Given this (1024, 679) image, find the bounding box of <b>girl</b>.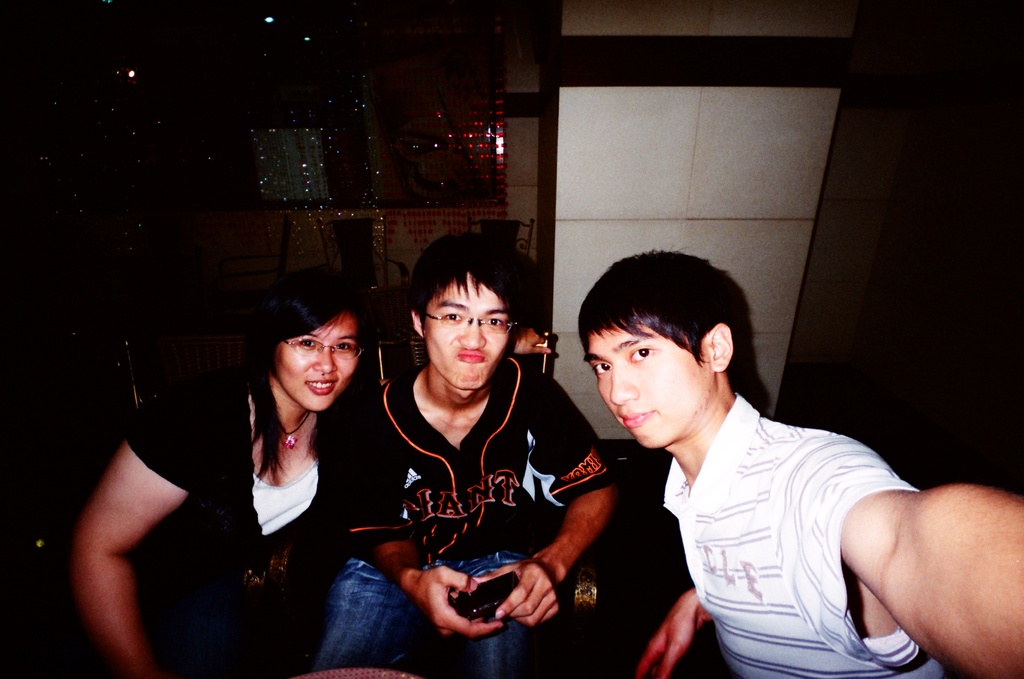
(71,294,361,678).
